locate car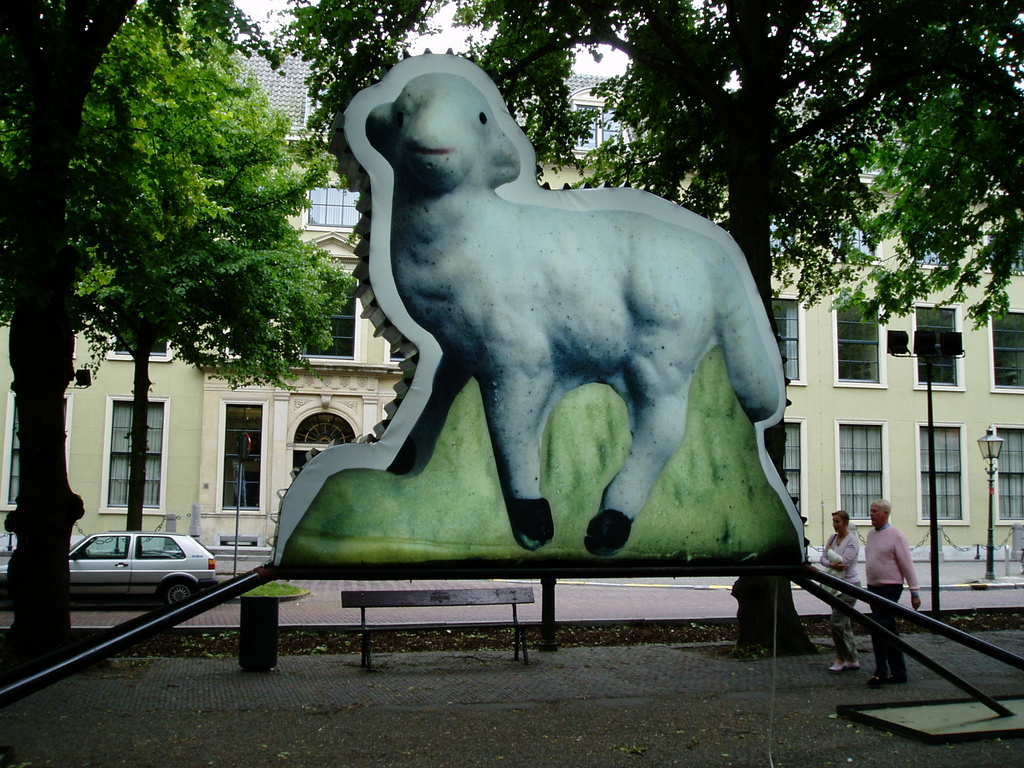
[60,534,239,620]
